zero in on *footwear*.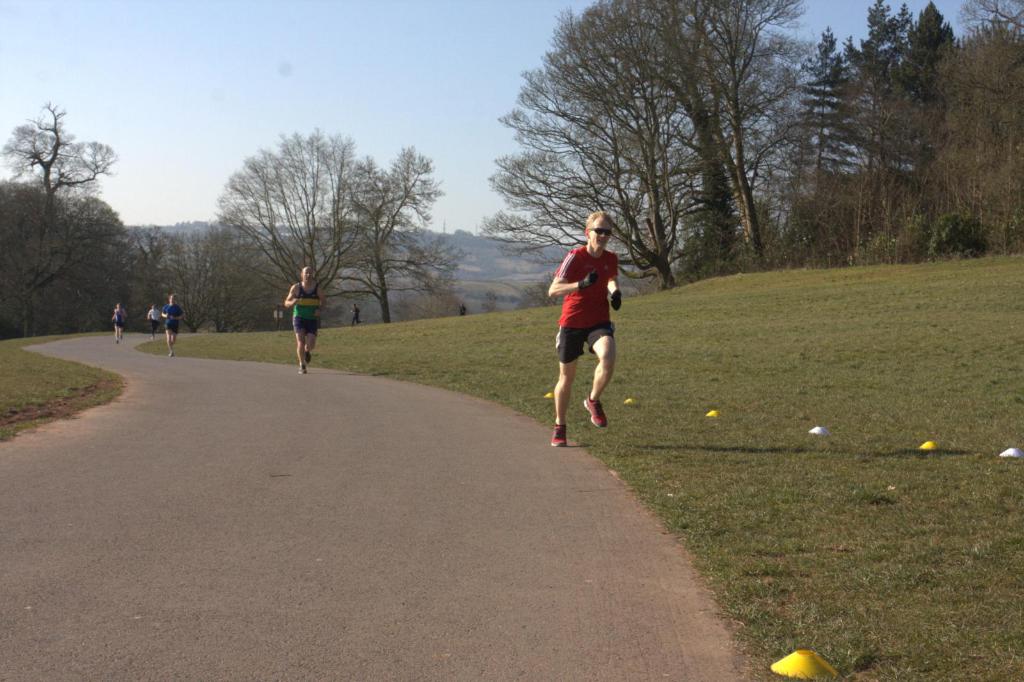
Zeroed in: <region>582, 394, 609, 430</region>.
